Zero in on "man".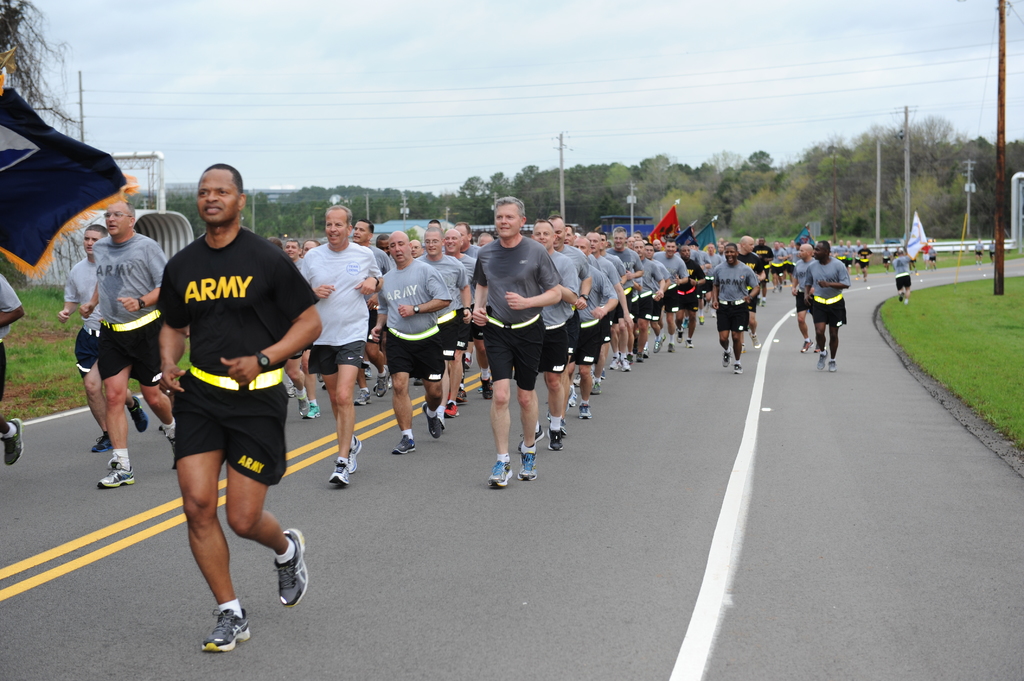
Zeroed in: <region>860, 243, 872, 281</region>.
